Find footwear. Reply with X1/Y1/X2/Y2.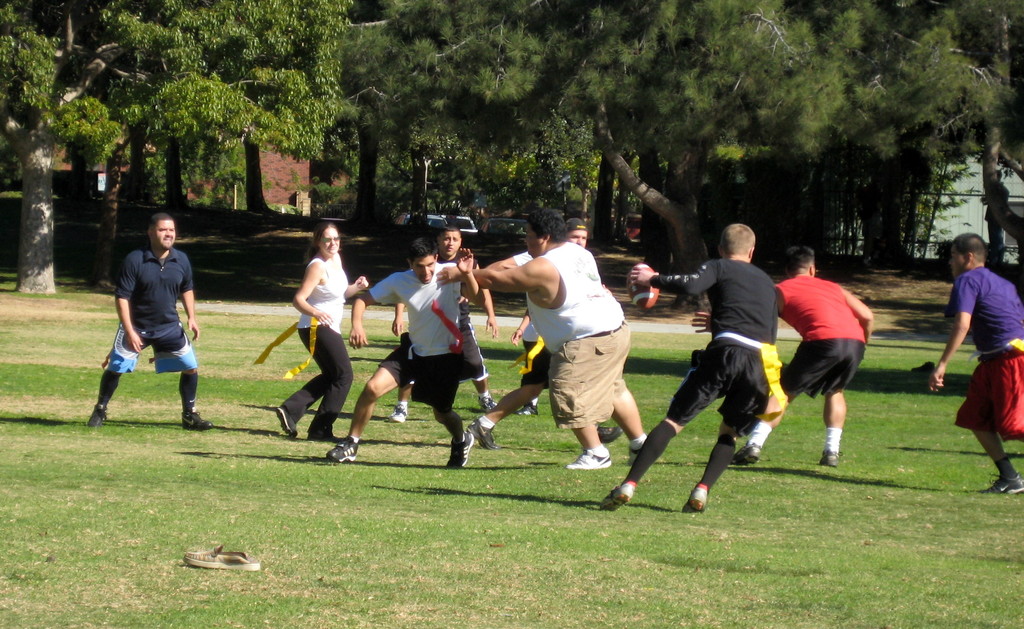
601/482/634/511.
